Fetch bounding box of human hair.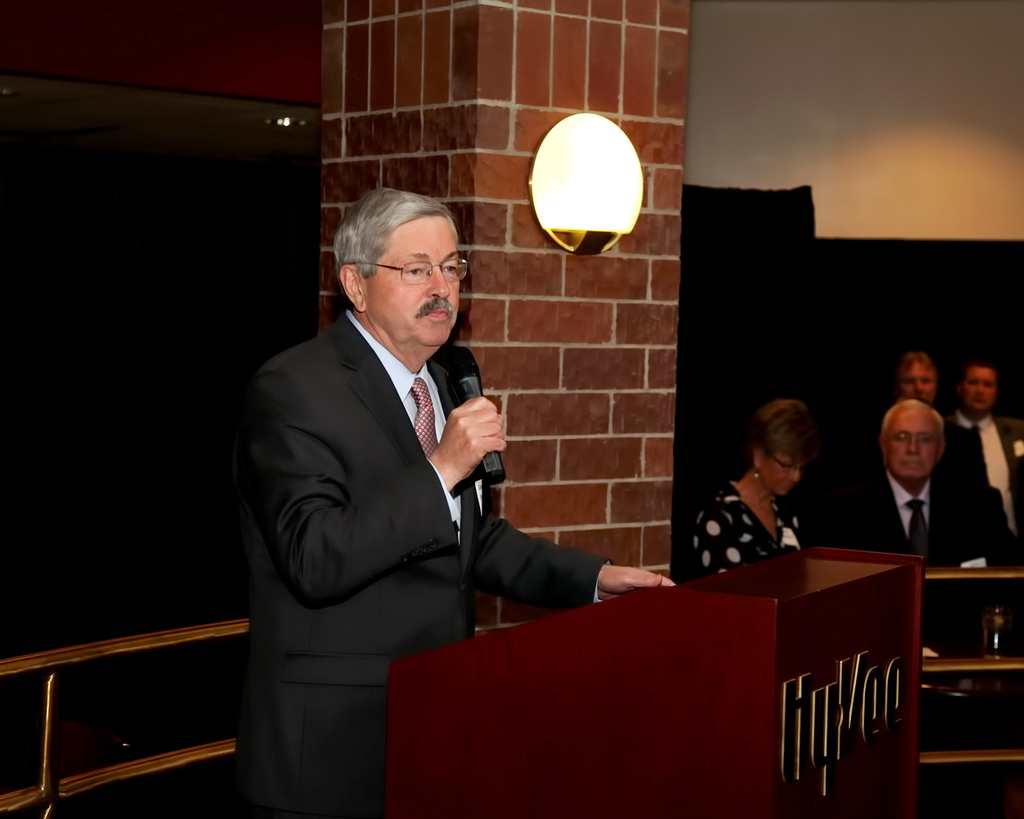
Bbox: Rect(896, 350, 935, 375).
